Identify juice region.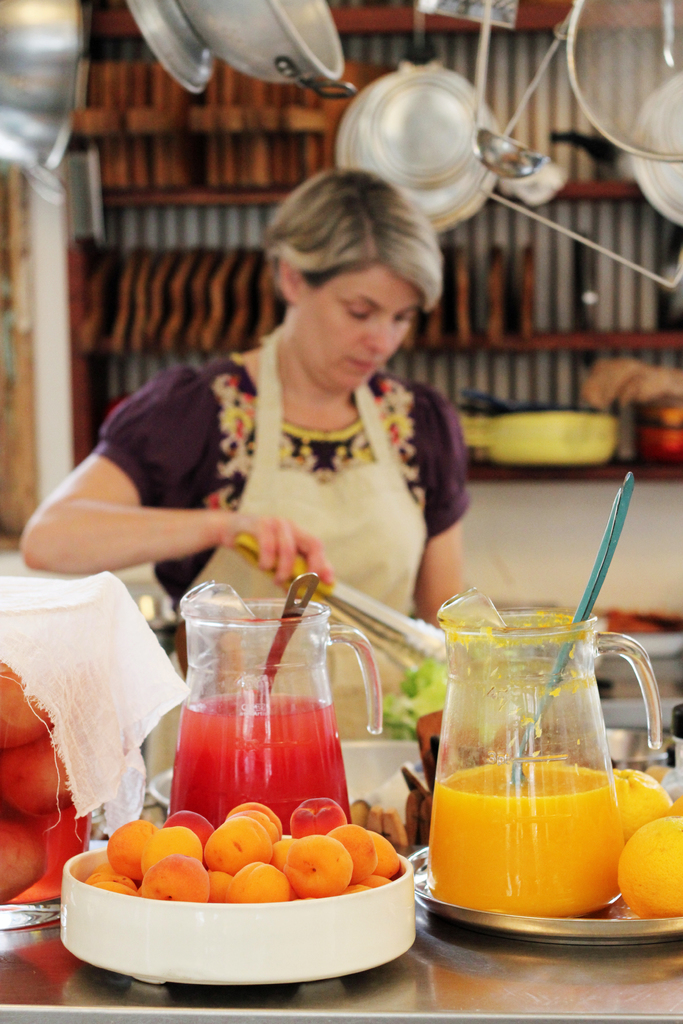
Region: region(423, 578, 661, 941).
